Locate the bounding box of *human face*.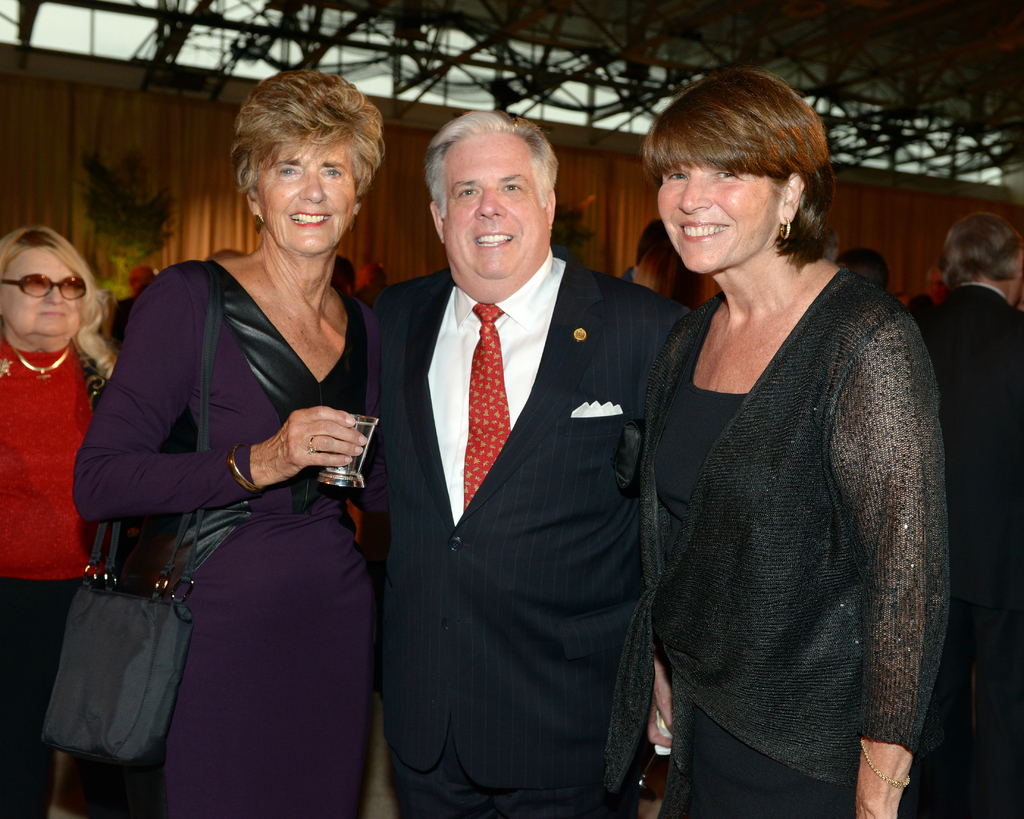
Bounding box: left=264, top=149, right=354, bottom=252.
